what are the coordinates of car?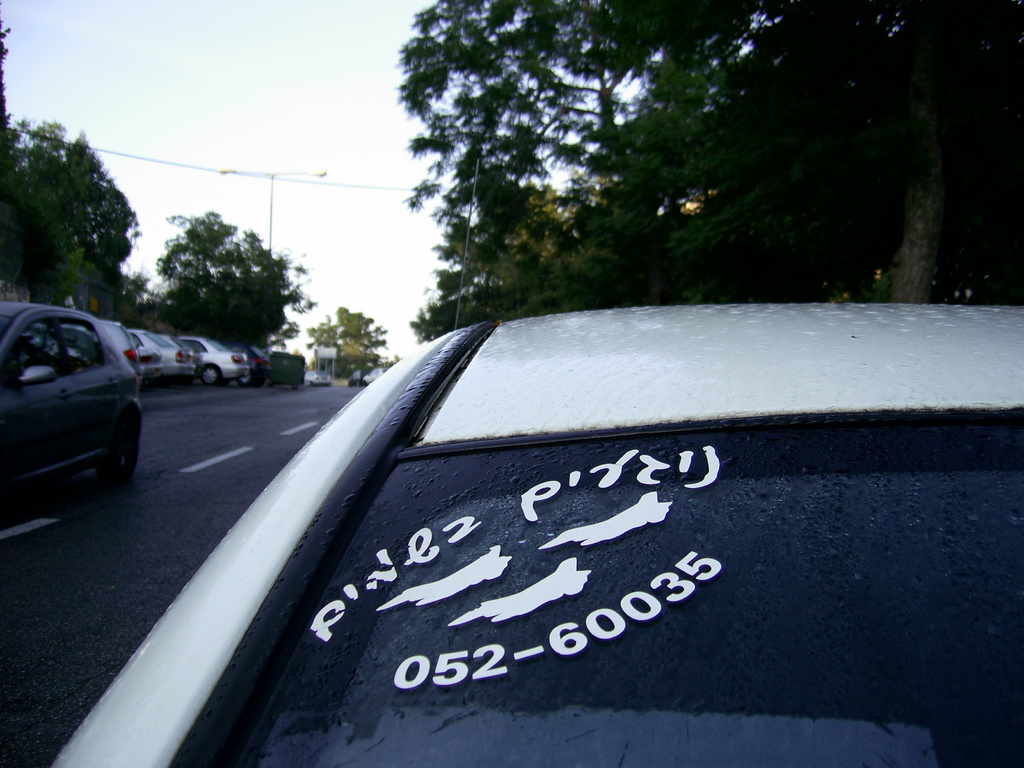
Rect(47, 303, 1023, 767).
